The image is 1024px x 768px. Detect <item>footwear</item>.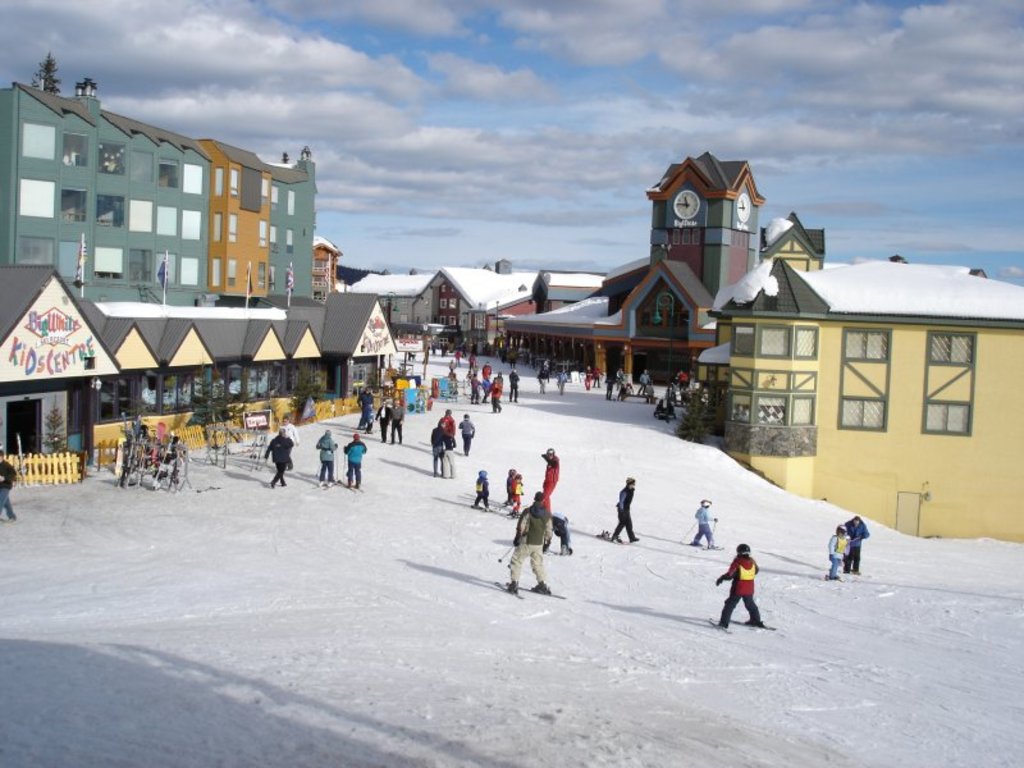
Detection: l=529, t=580, r=550, b=594.
